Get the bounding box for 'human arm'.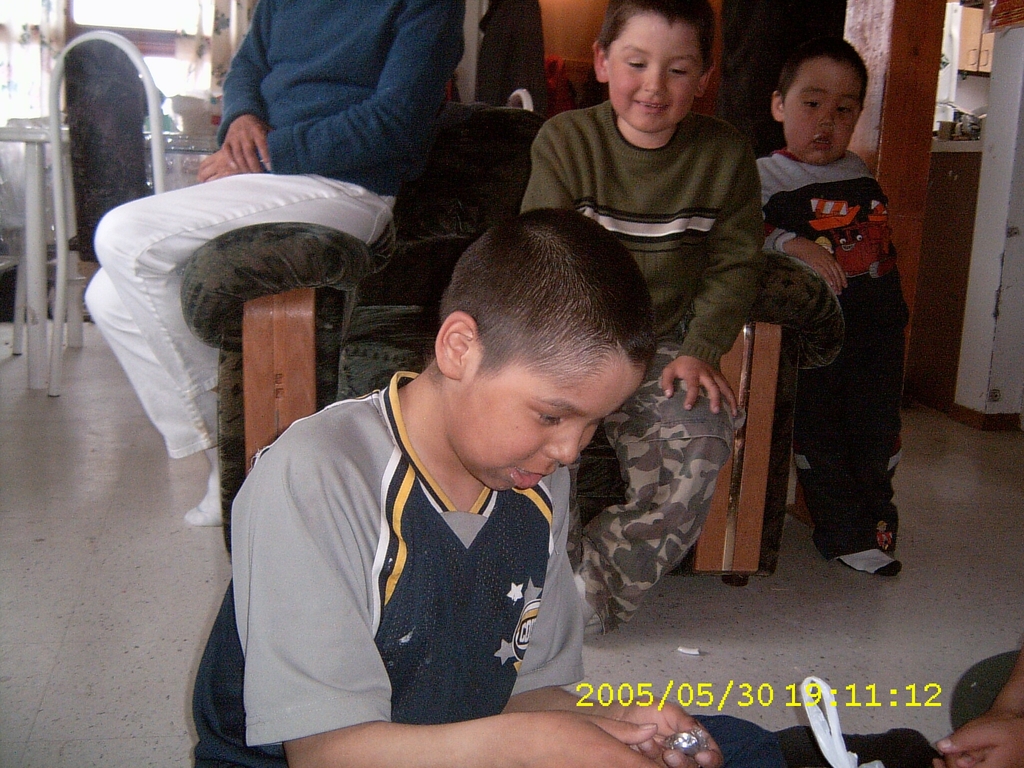
<region>499, 547, 724, 767</region>.
